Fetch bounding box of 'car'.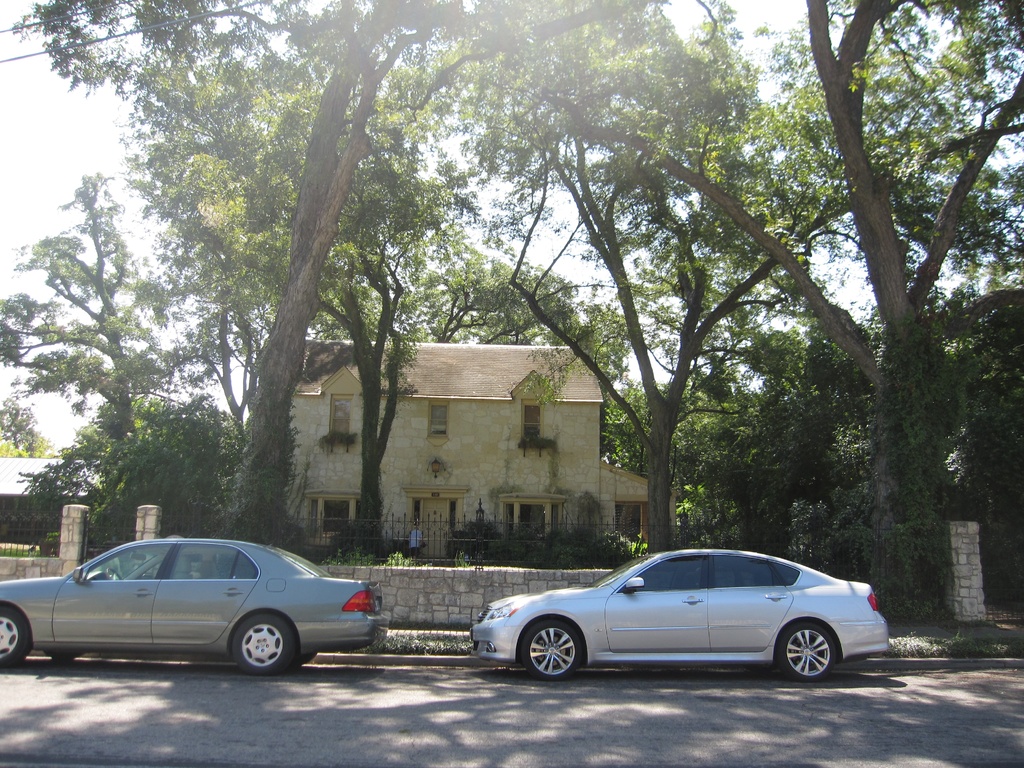
Bbox: (x1=0, y1=535, x2=390, y2=676).
